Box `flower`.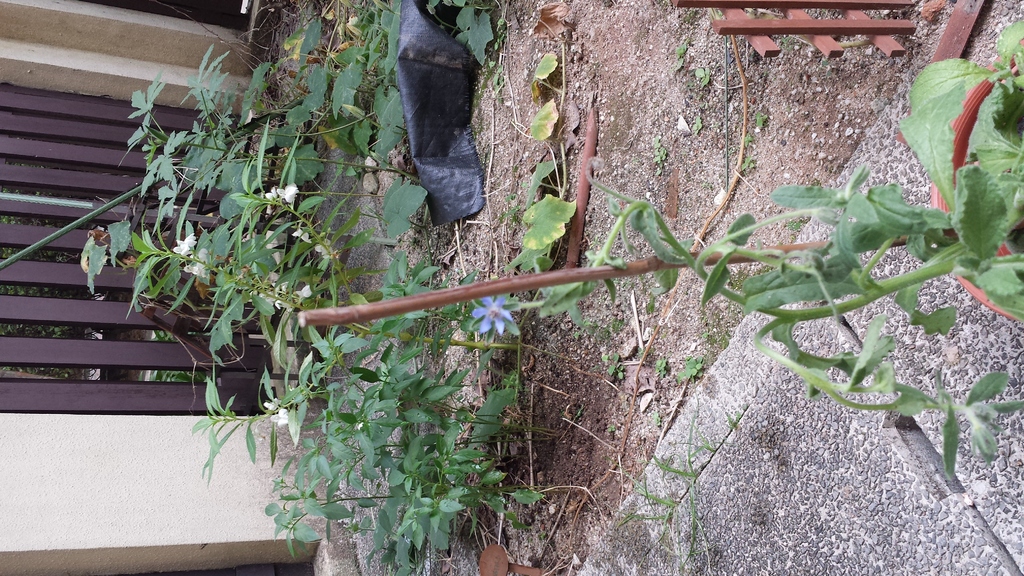
(291, 227, 311, 242).
